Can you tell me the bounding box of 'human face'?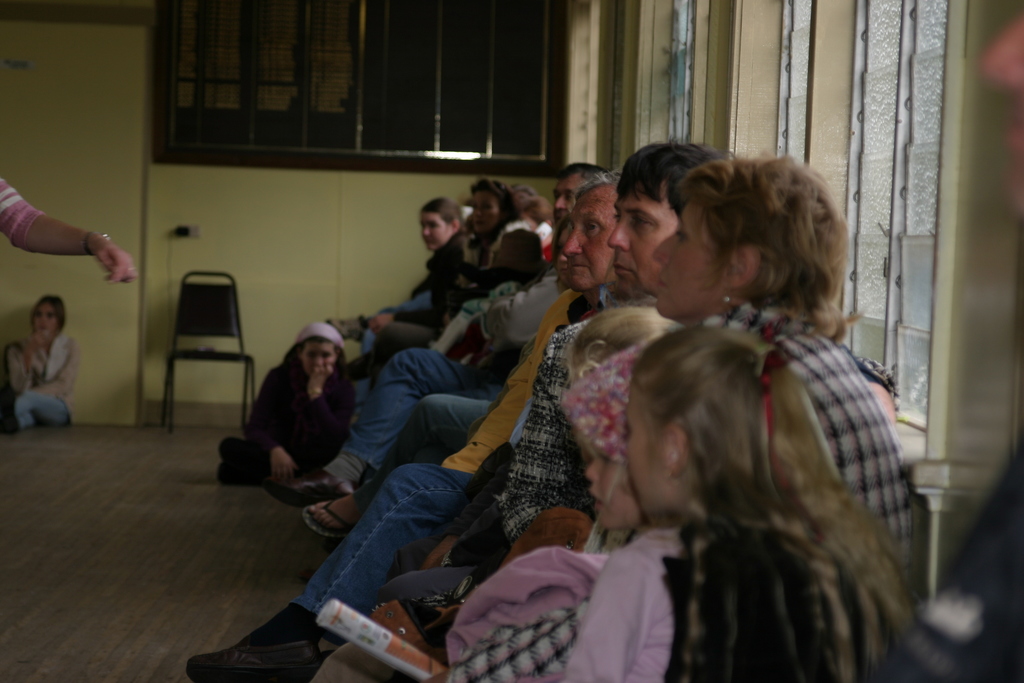
bbox=(615, 390, 665, 520).
